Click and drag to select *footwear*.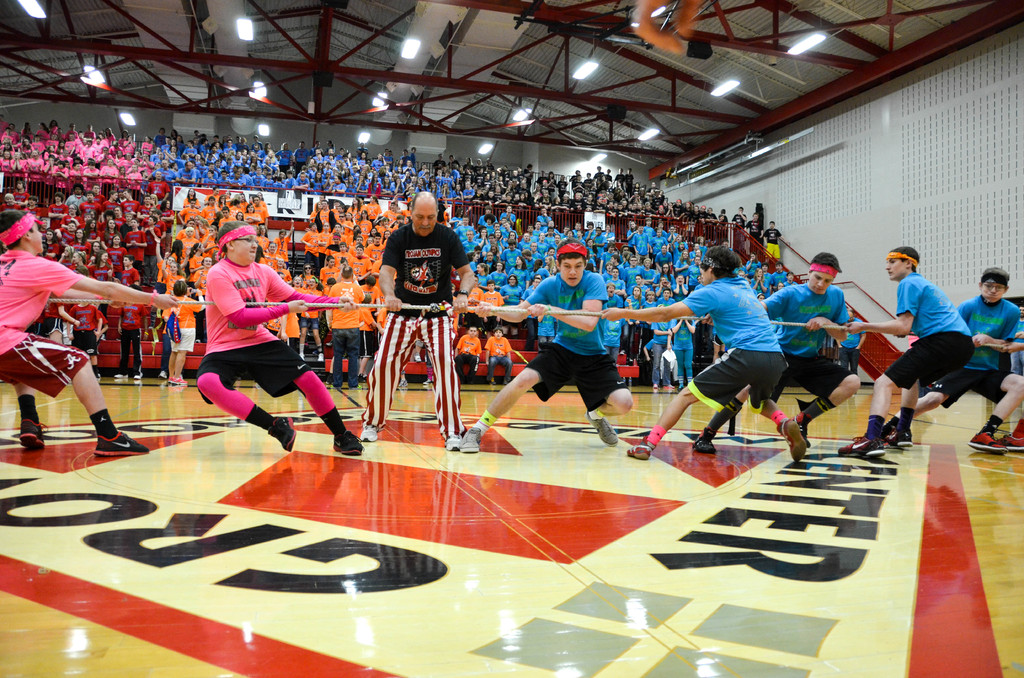
Selection: locate(332, 429, 365, 455).
